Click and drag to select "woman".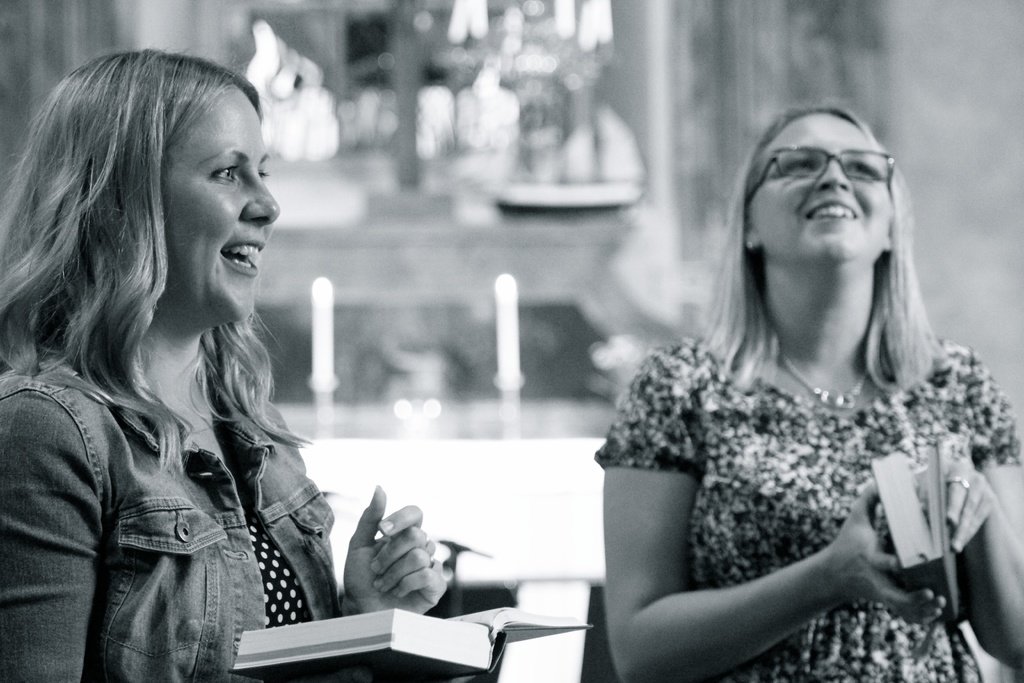
Selection: 570/60/992/682.
